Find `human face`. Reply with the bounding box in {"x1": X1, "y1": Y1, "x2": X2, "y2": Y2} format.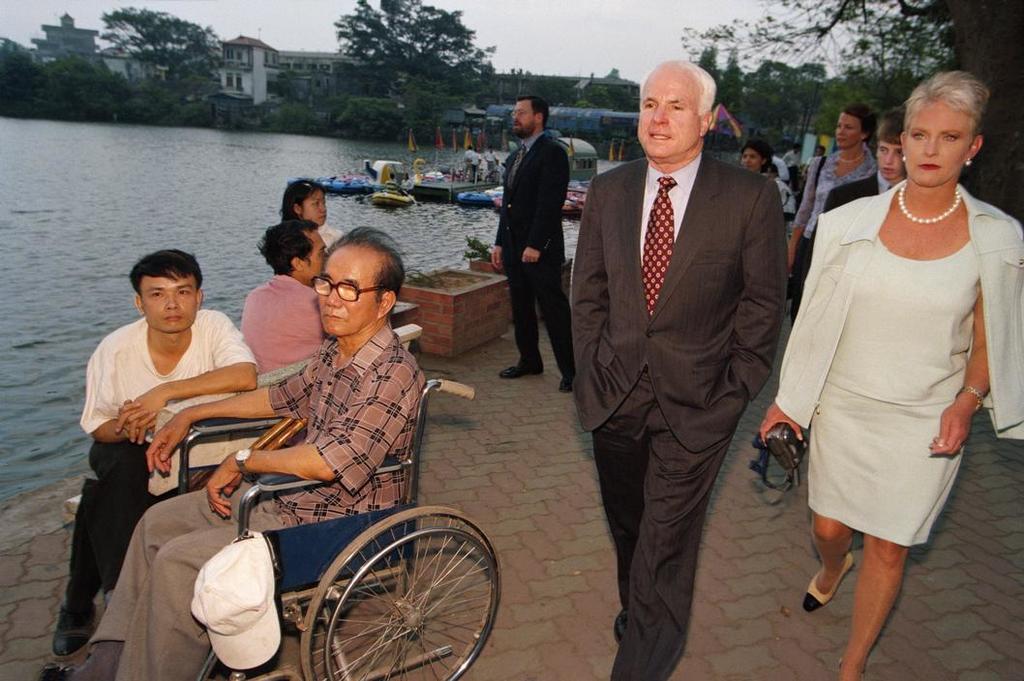
{"x1": 143, "y1": 272, "x2": 197, "y2": 335}.
